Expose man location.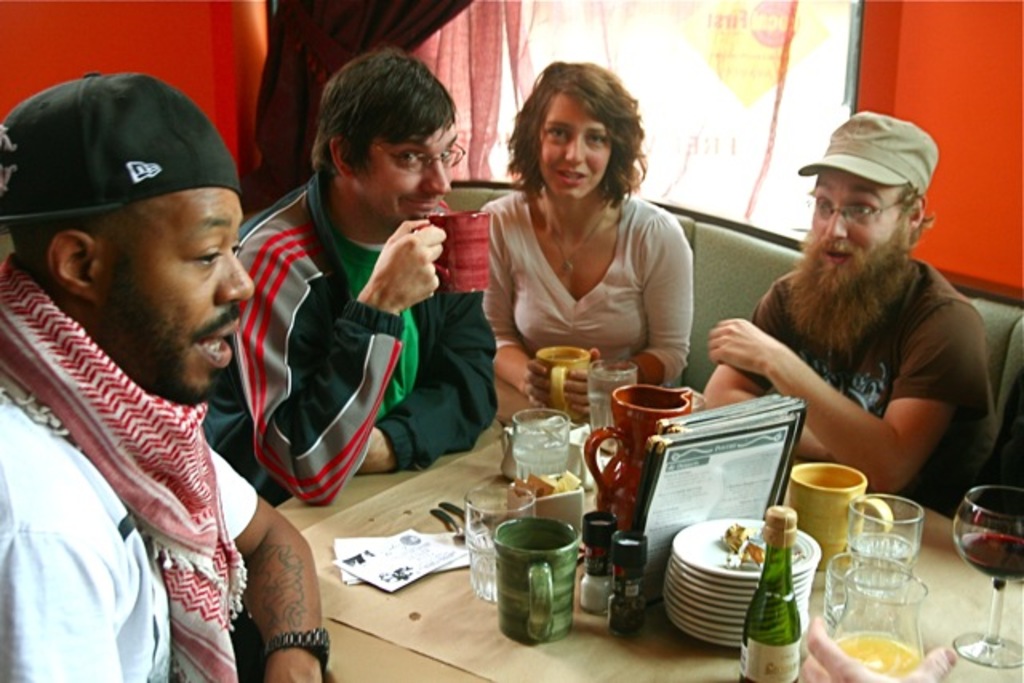
Exposed at x1=0, y1=80, x2=330, y2=681.
